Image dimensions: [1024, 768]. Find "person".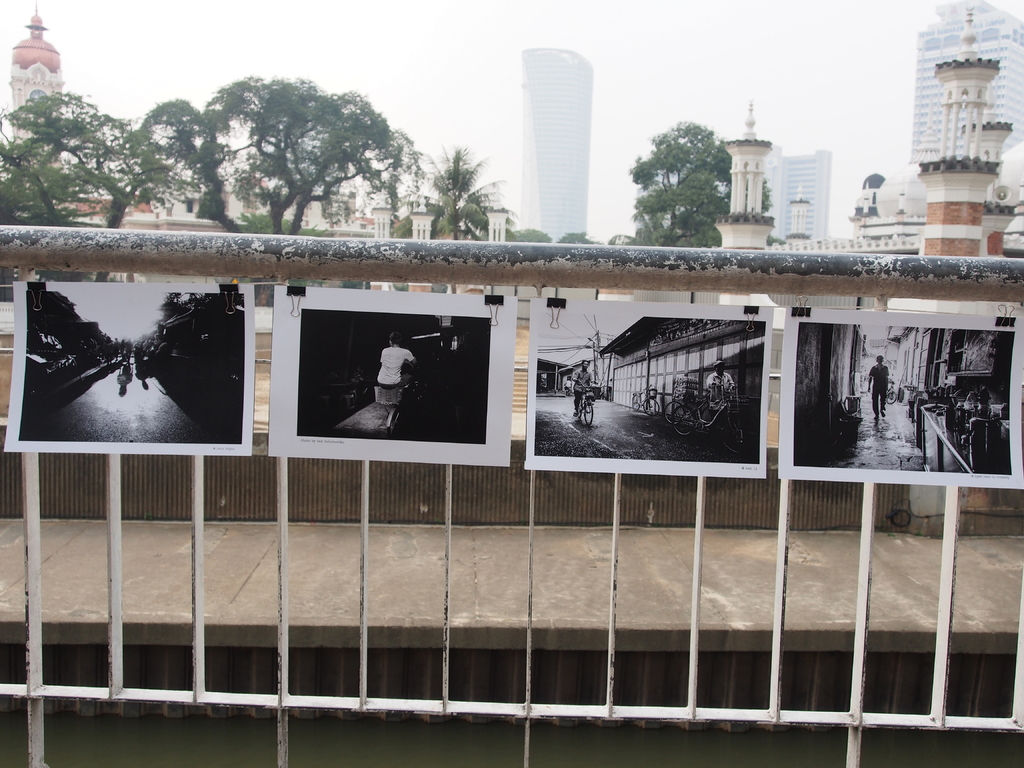
x1=113, y1=341, x2=123, y2=360.
